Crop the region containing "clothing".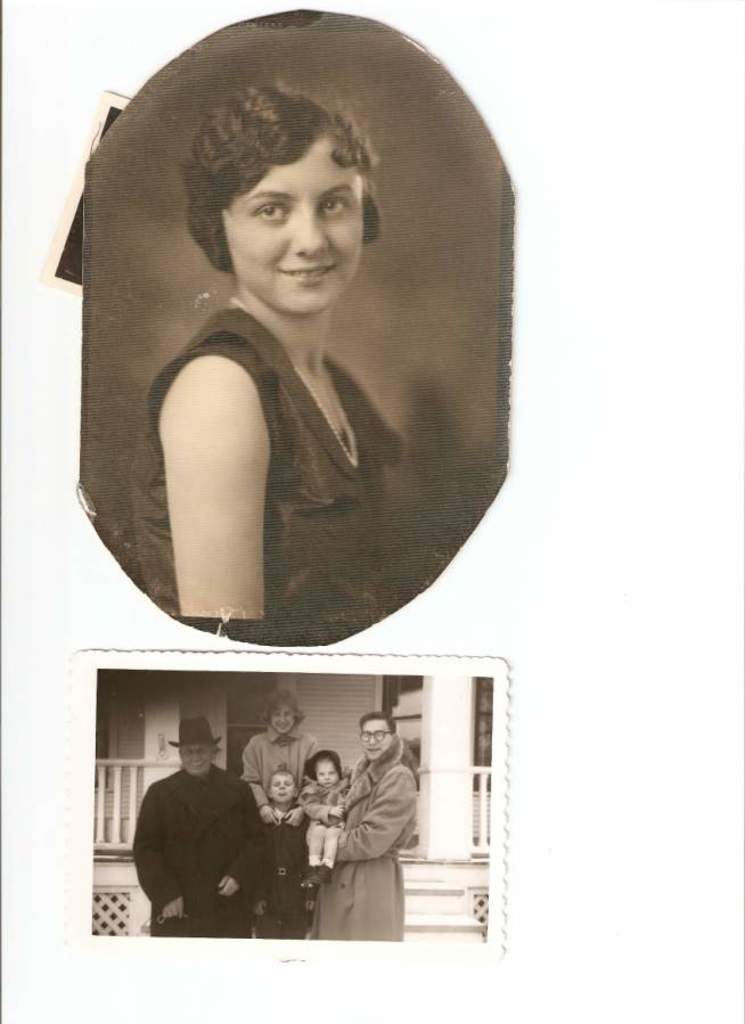
Crop region: {"left": 260, "top": 814, "right": 317, "bottom": 942}.
